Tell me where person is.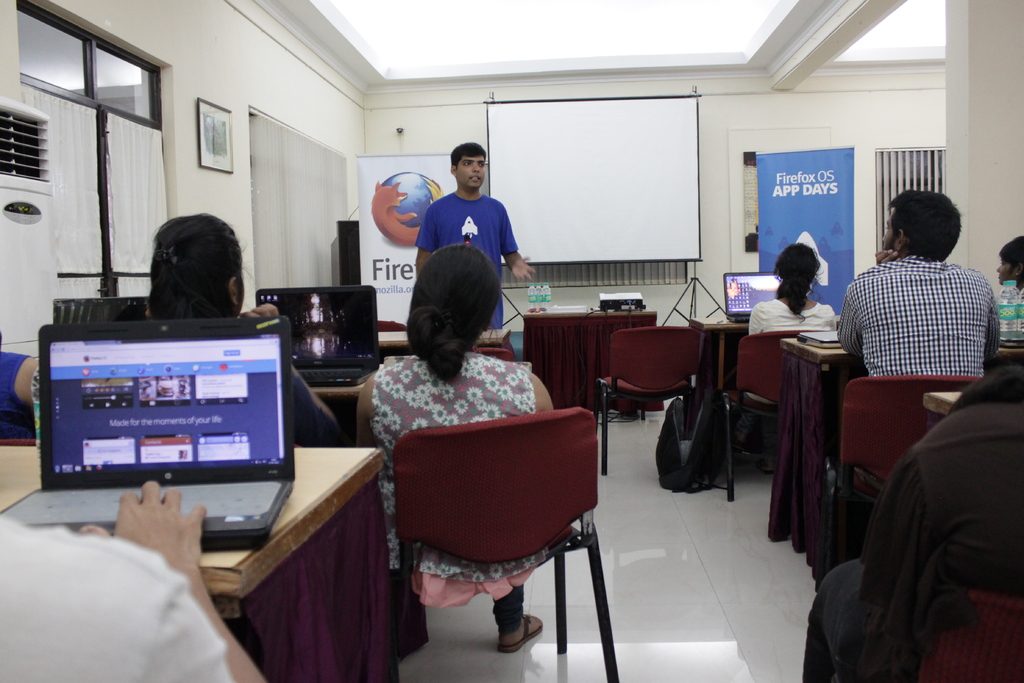
person is at 835/194/1004/382.
